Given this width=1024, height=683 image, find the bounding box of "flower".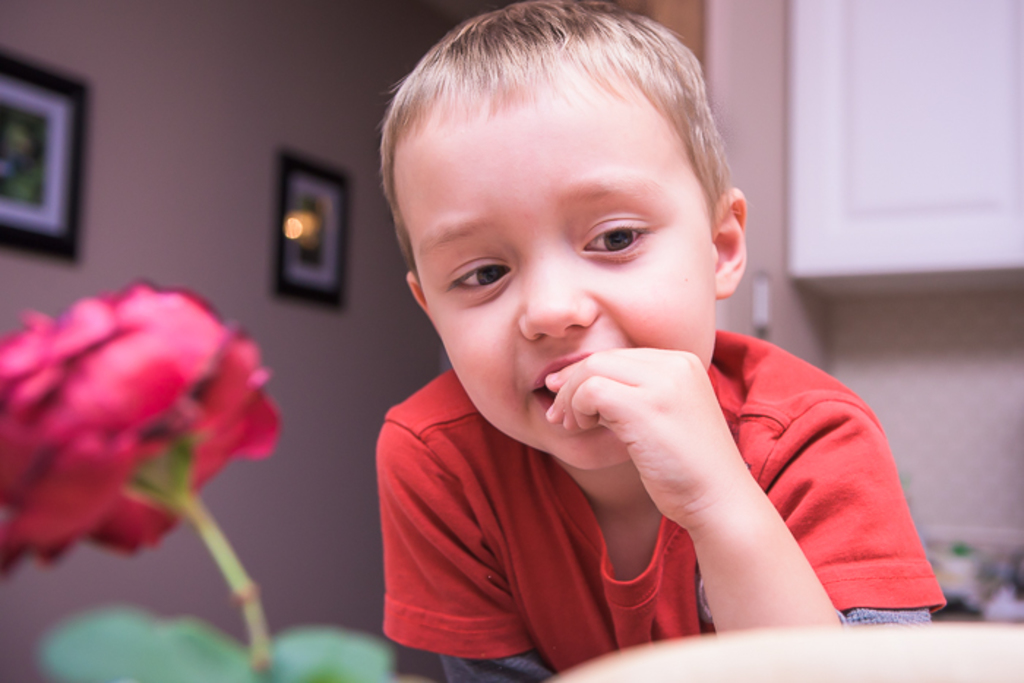
BBox(1, 259, 288, 597).
